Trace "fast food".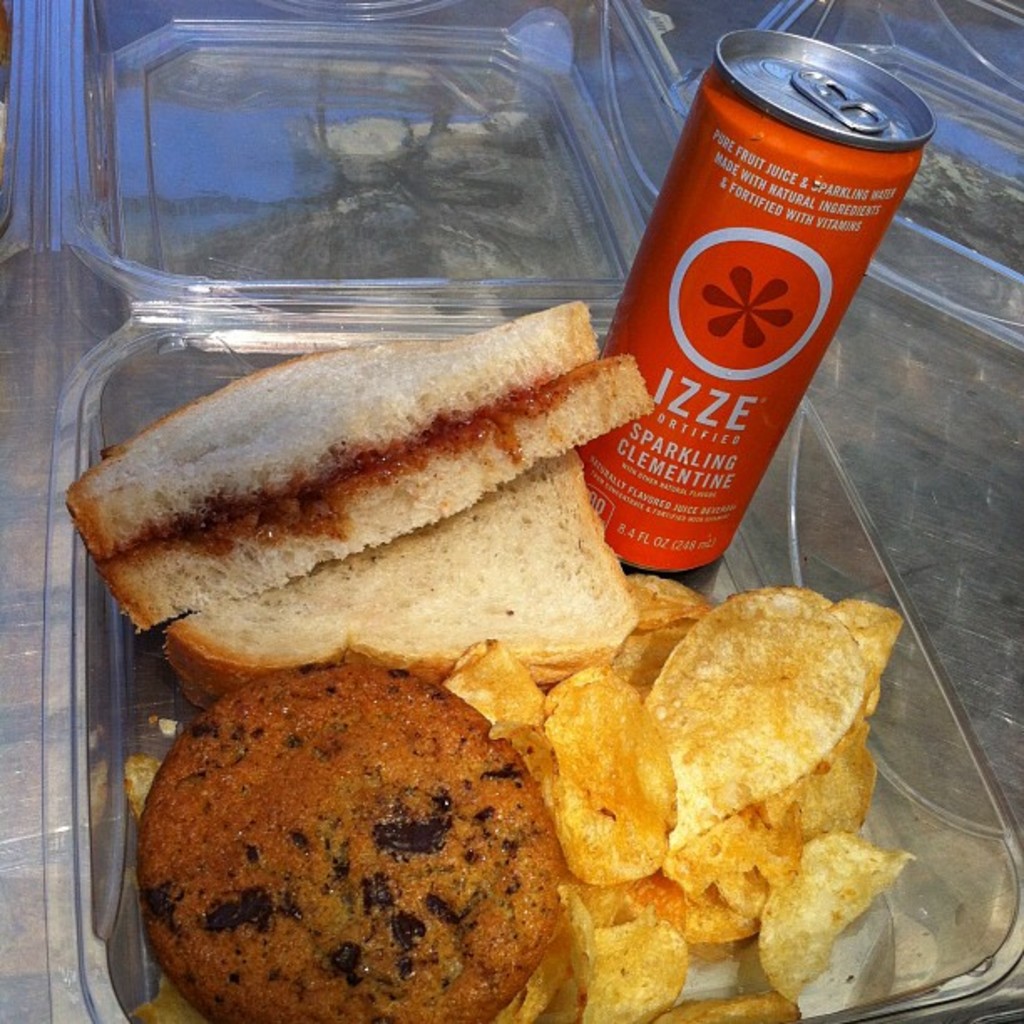
Traced to box(611, 601, 709, 699).
